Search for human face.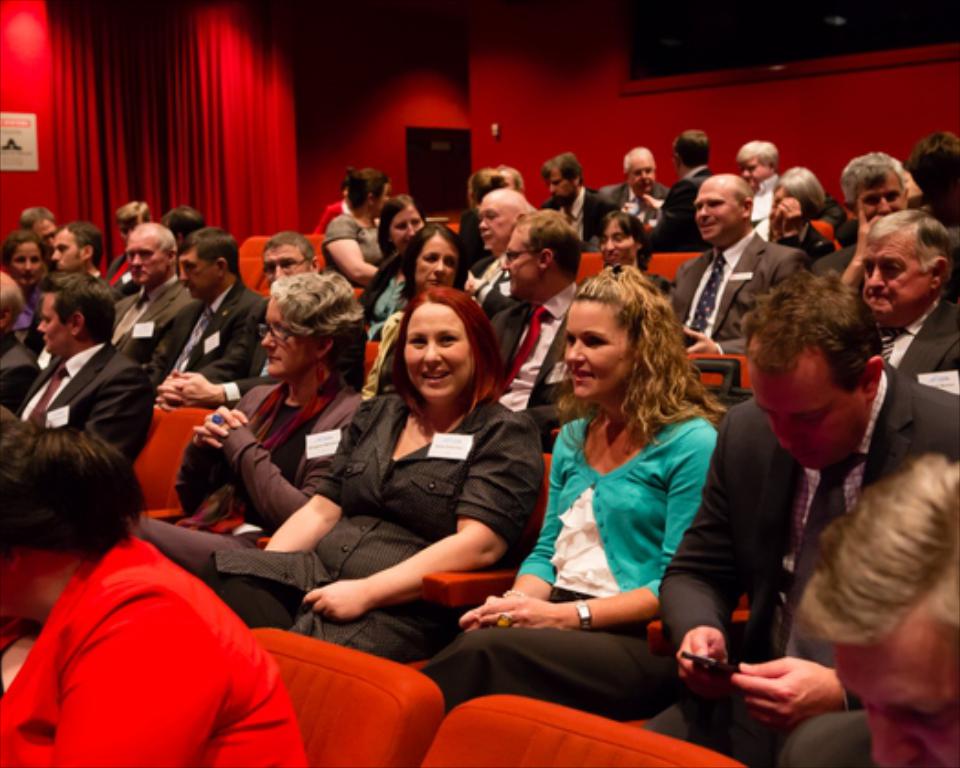
Found at [x1=15, y1=243, x2=42, y2=291].
